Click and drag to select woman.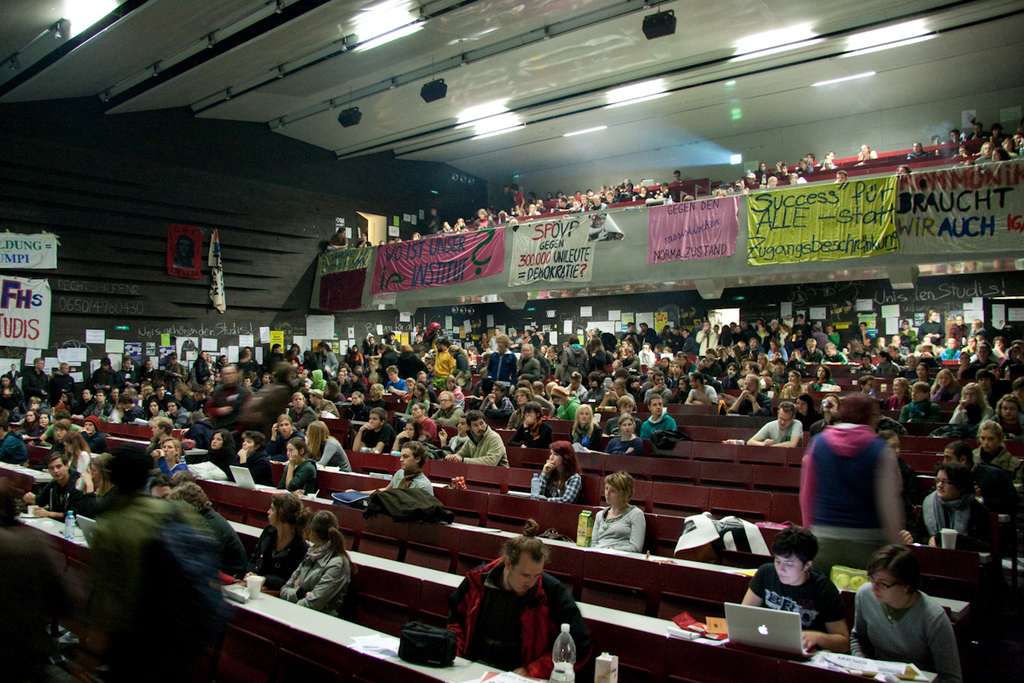
Selection: pyautogui.locateOnScreen(945, 380, 996, 429).
